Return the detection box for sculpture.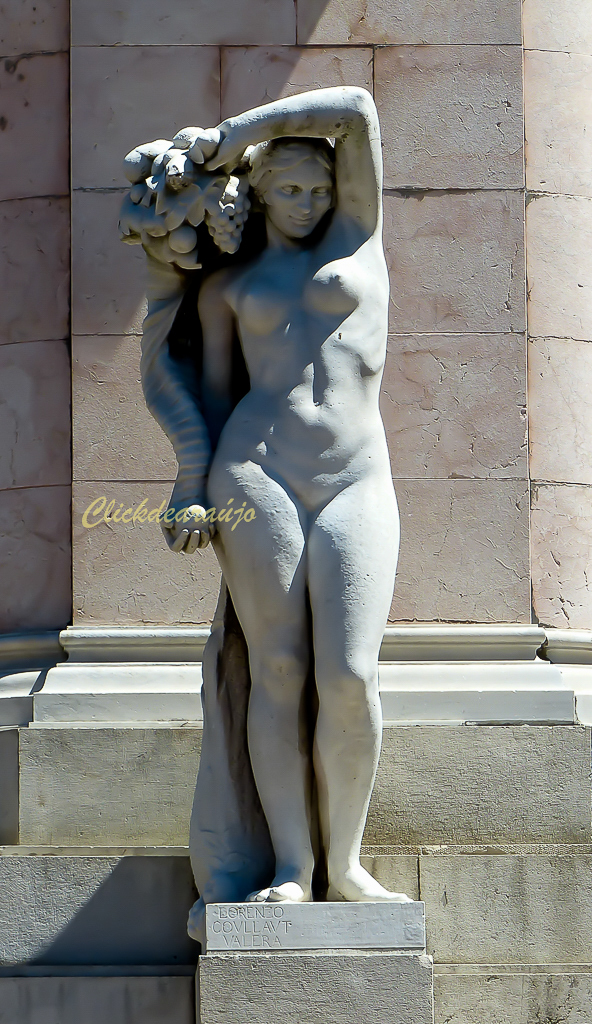
region(117, 127, 325, 897).
